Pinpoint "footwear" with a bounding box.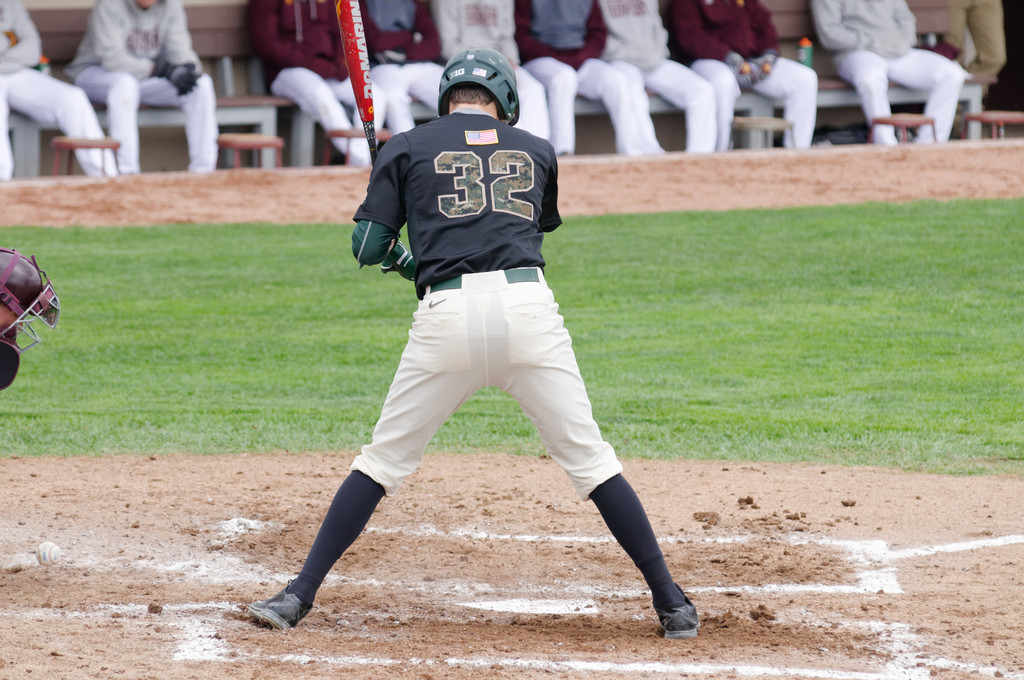
select_region(643, 571, 702, 647).
